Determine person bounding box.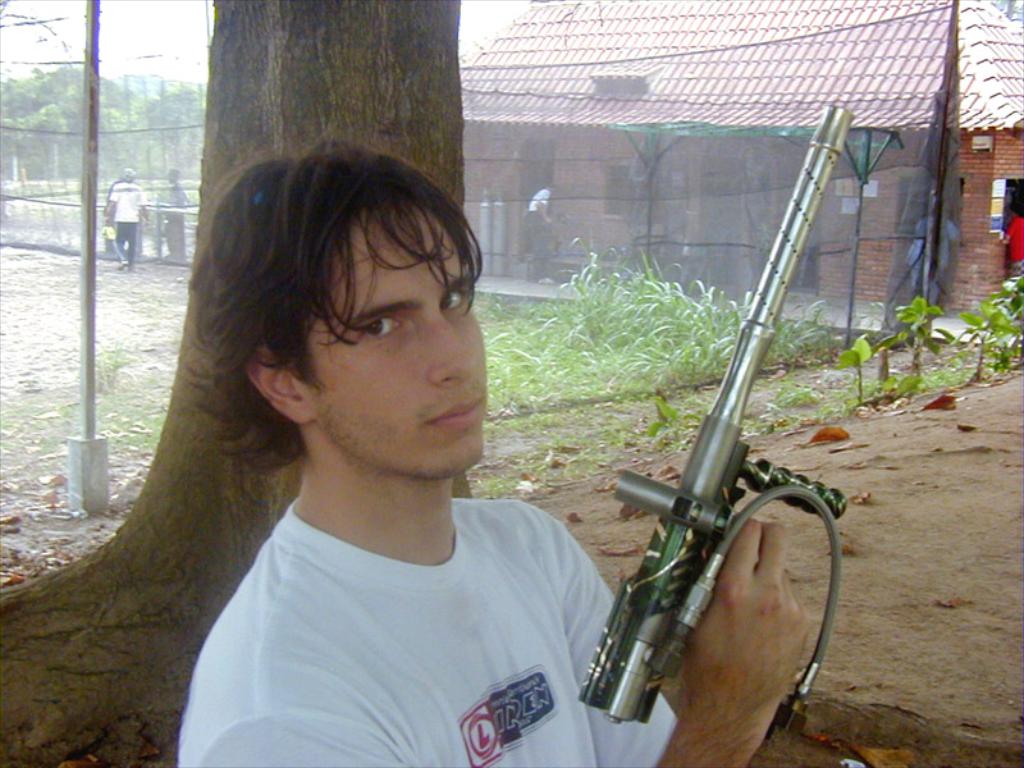
Determined: left=1004, top=204, right=1023, bottom=316.
